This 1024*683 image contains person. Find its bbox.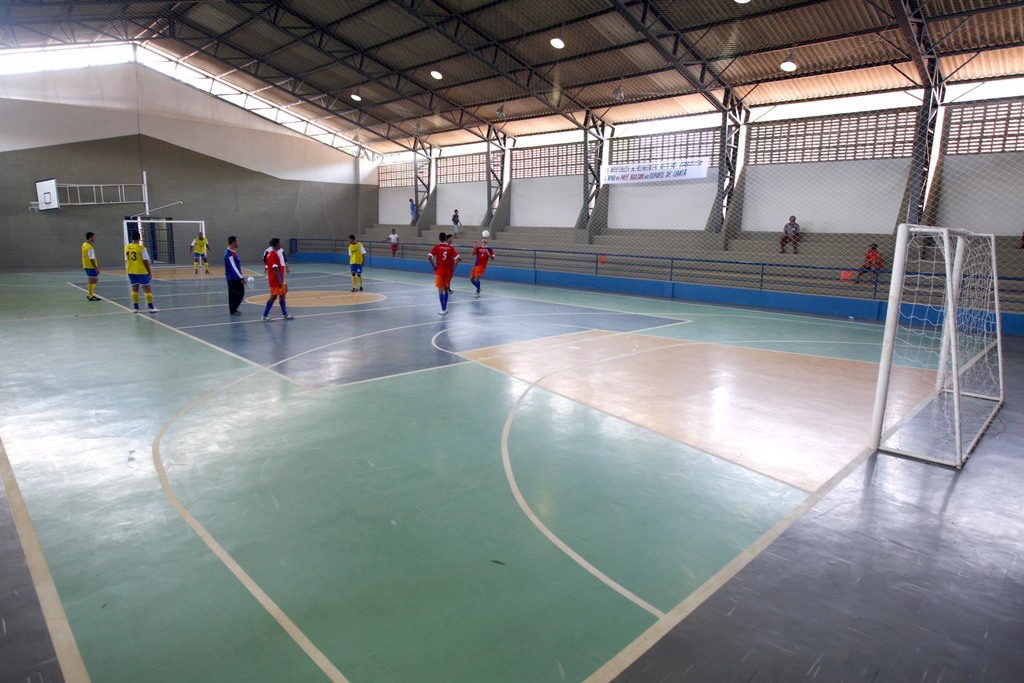
BBox(79, 231, 103, 302).
